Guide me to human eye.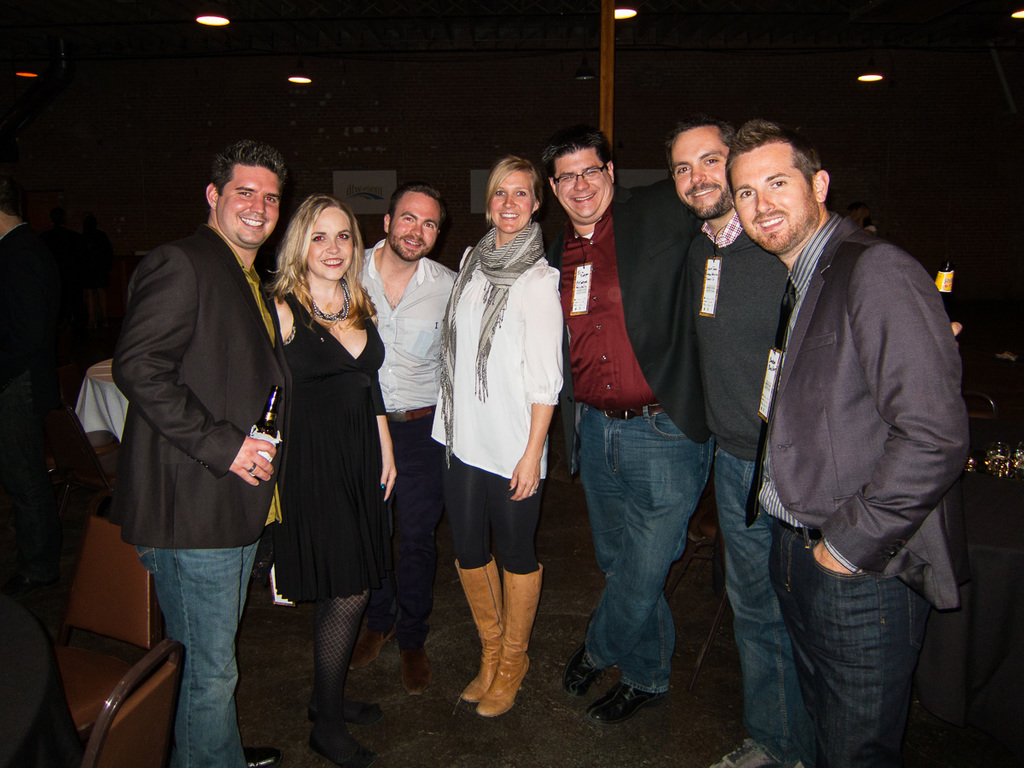
Guidance: <bbox>237, 189, 252, 201</bbox>.
